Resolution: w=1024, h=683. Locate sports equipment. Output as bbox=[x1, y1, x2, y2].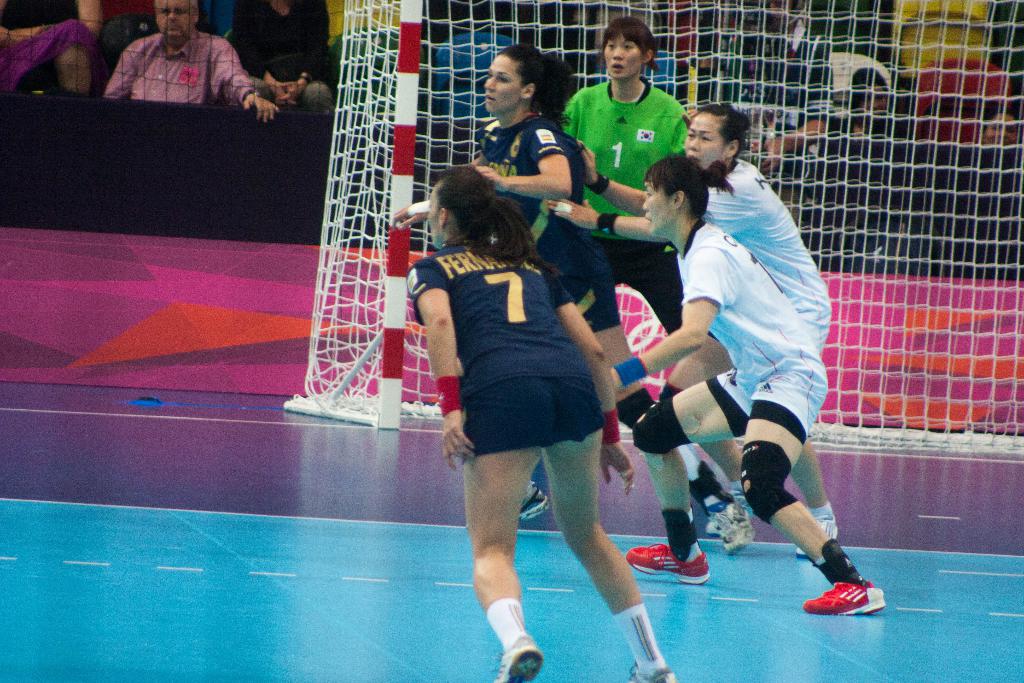
bbox=[708, 493, 755, 553].
